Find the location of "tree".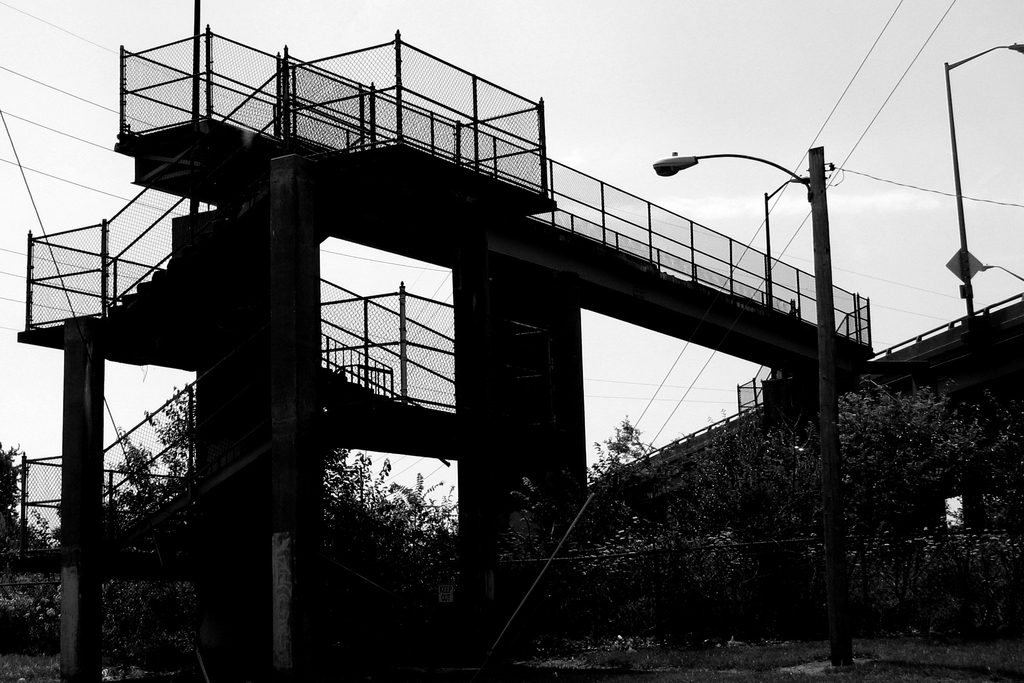
Location: {"x1": 0, "y1": 435, "x2": 56, "y2": 579}.
